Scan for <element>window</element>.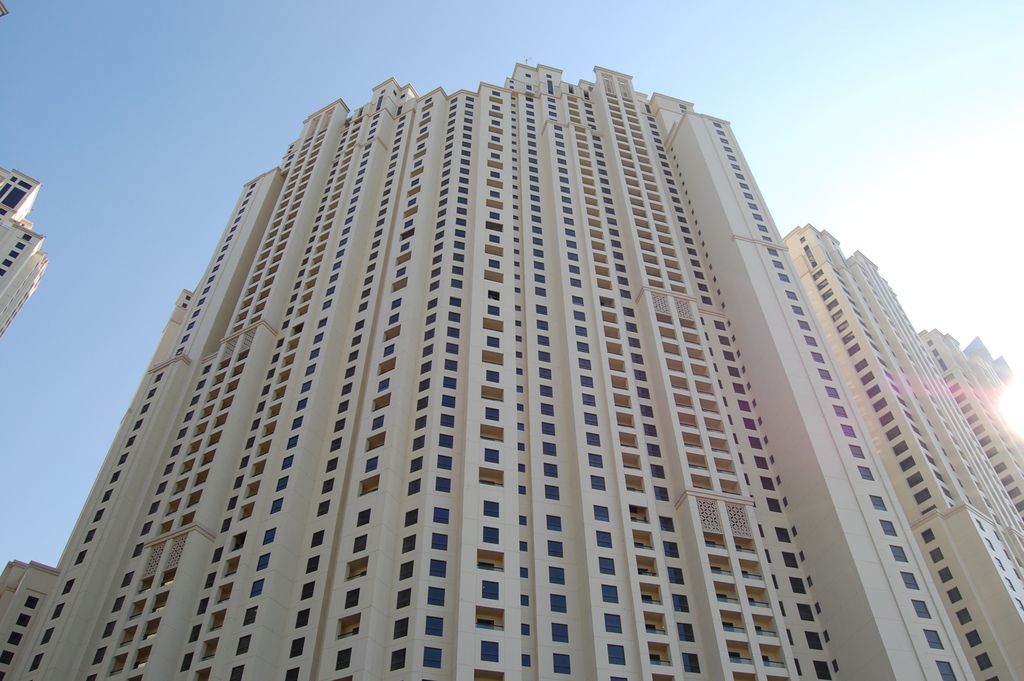
Scan result: box(518, 623, 531, 634).
